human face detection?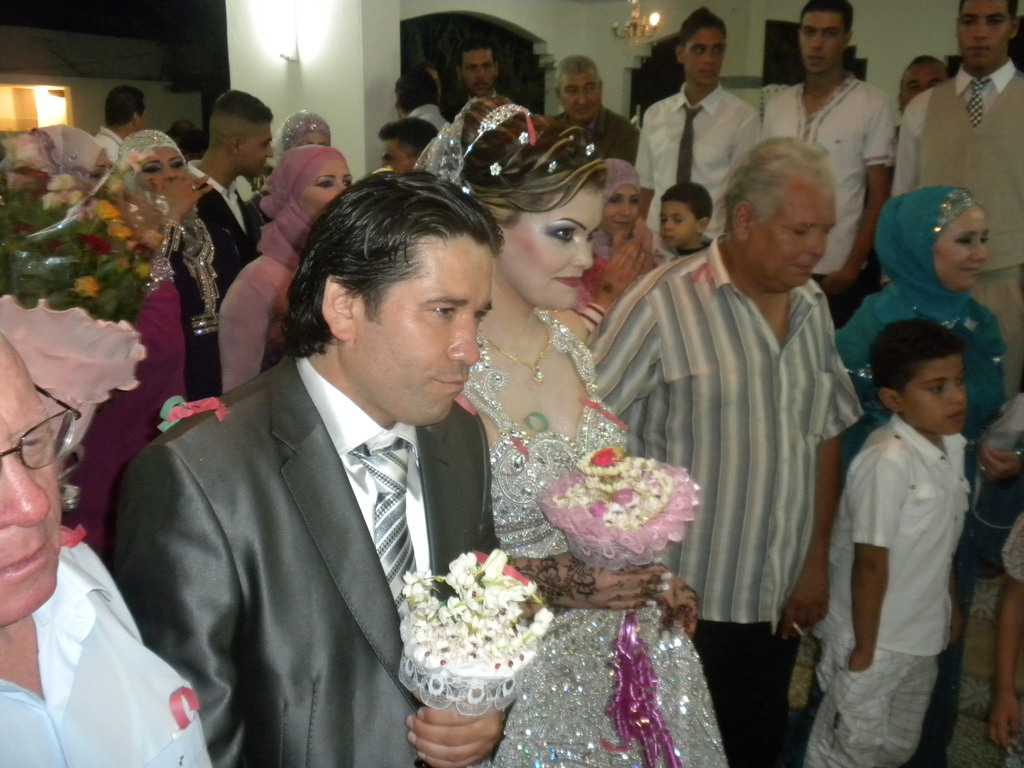
x1=358 y1=244 x2=481 y2=426
